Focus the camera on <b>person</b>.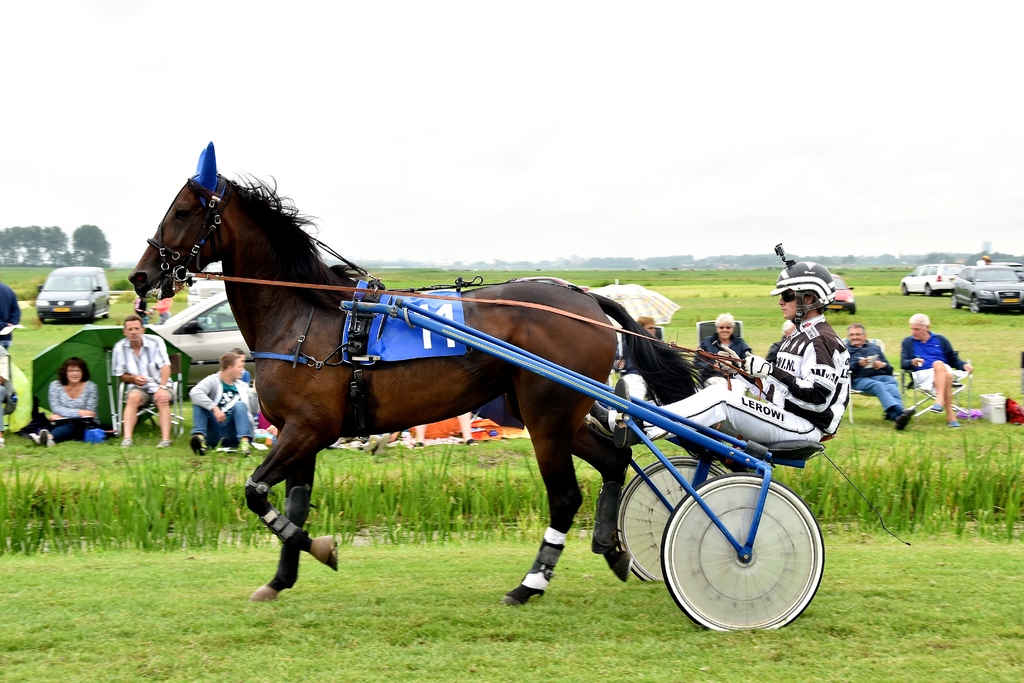
Focus region: [x1=154, y1=297, x2=173, y2=320].
